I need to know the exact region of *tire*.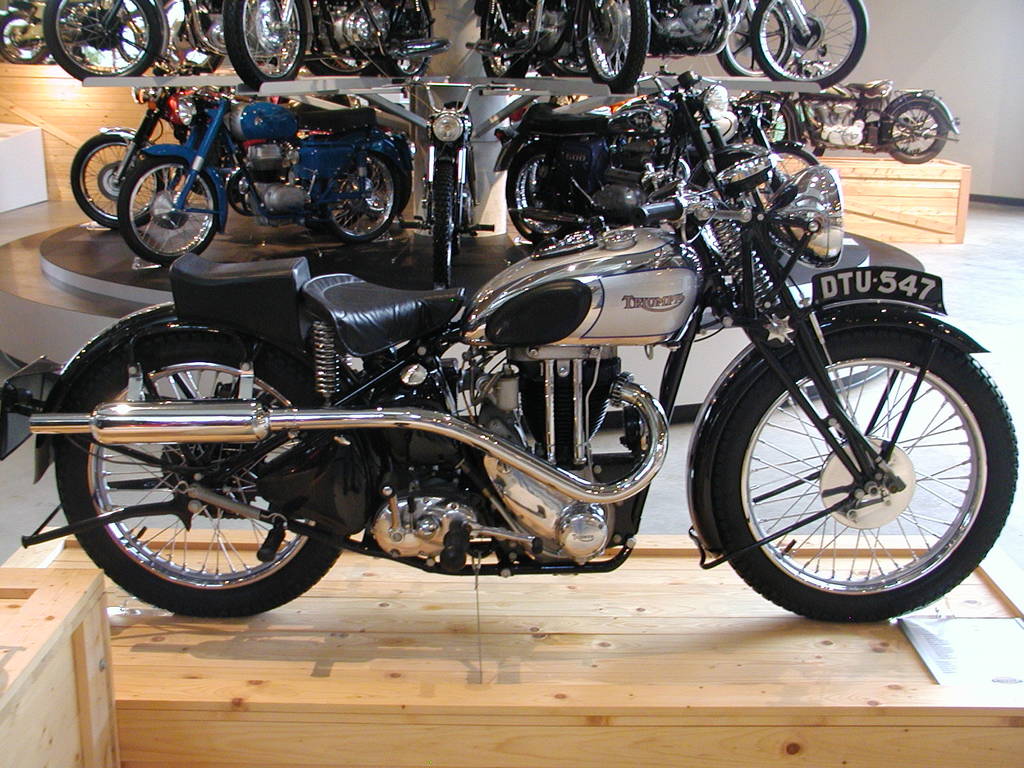
Region: {"left": 44, "top": 0, "right": 167, "bottom": 79}.
